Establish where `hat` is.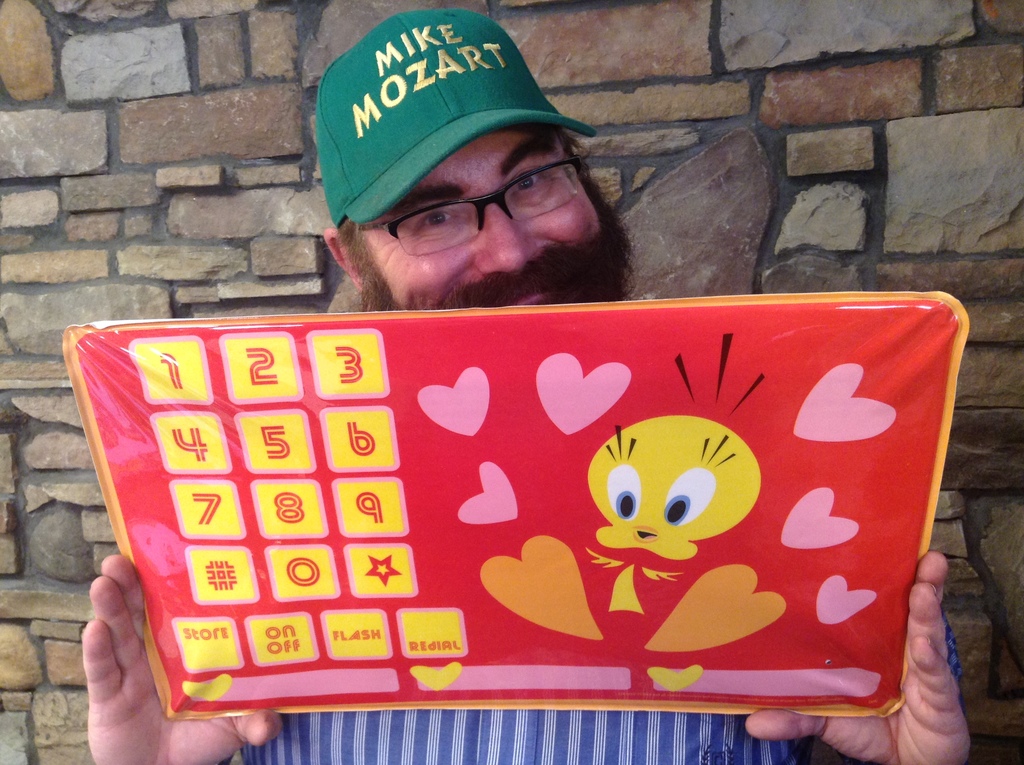
Established at [315,6,595,227].
